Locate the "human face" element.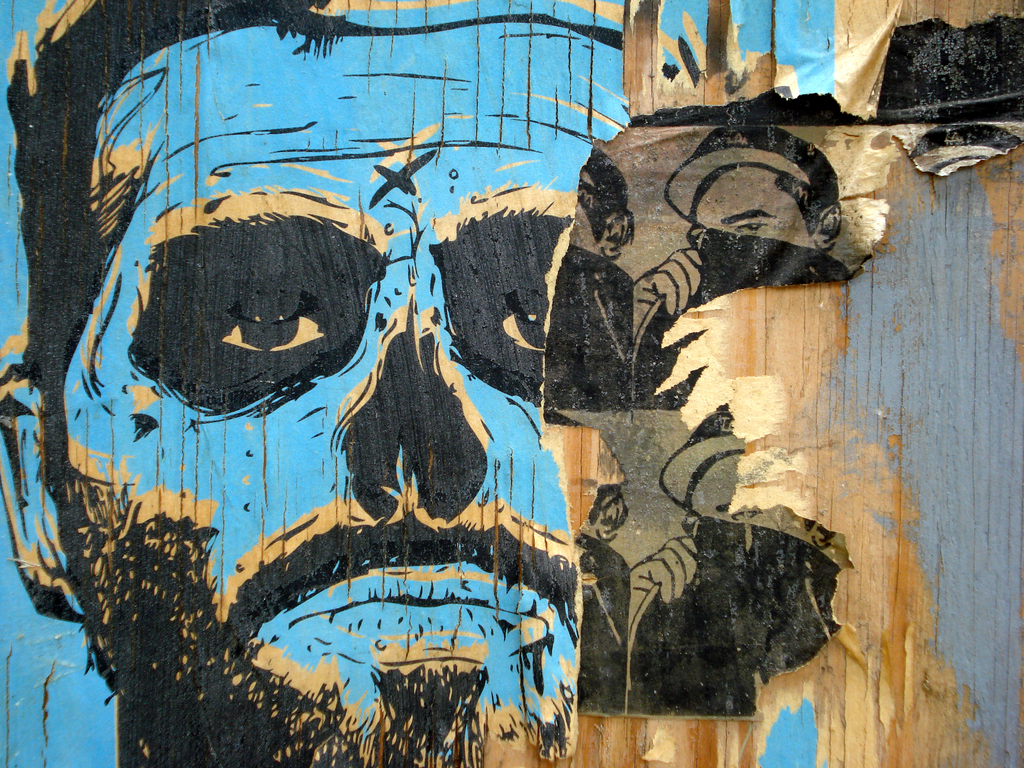
Element bbox: [x1=64, y1=0, x2=628, y2=767].
